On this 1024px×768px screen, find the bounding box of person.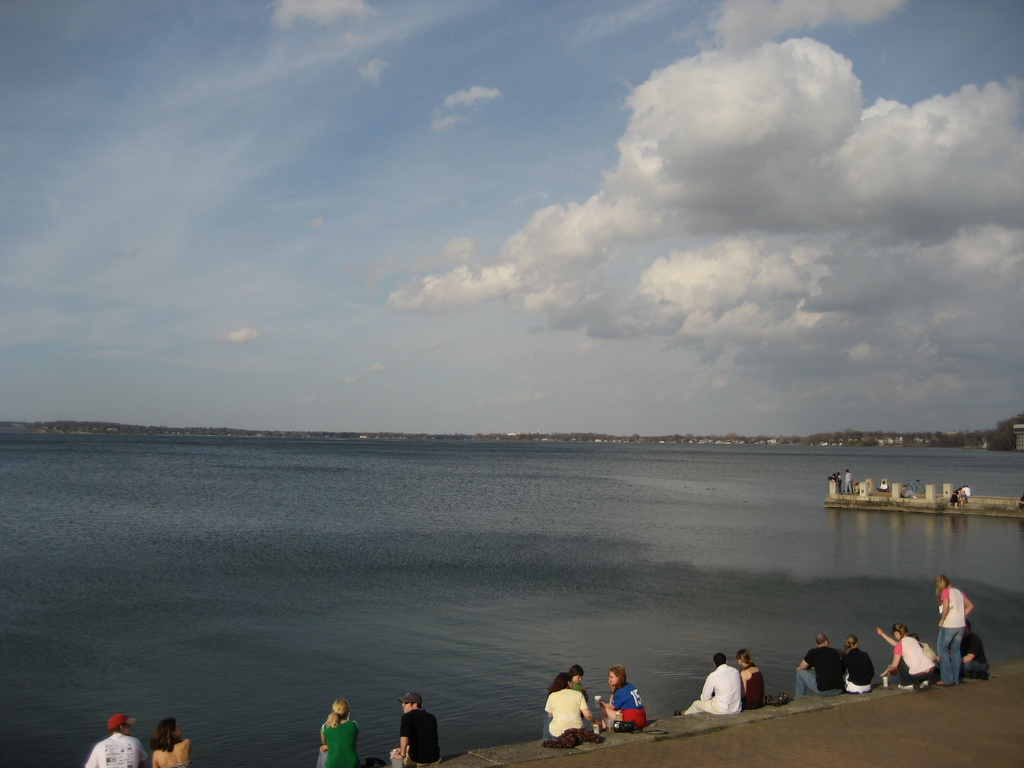
Bounding box: box(734, 637, 766, 717).
